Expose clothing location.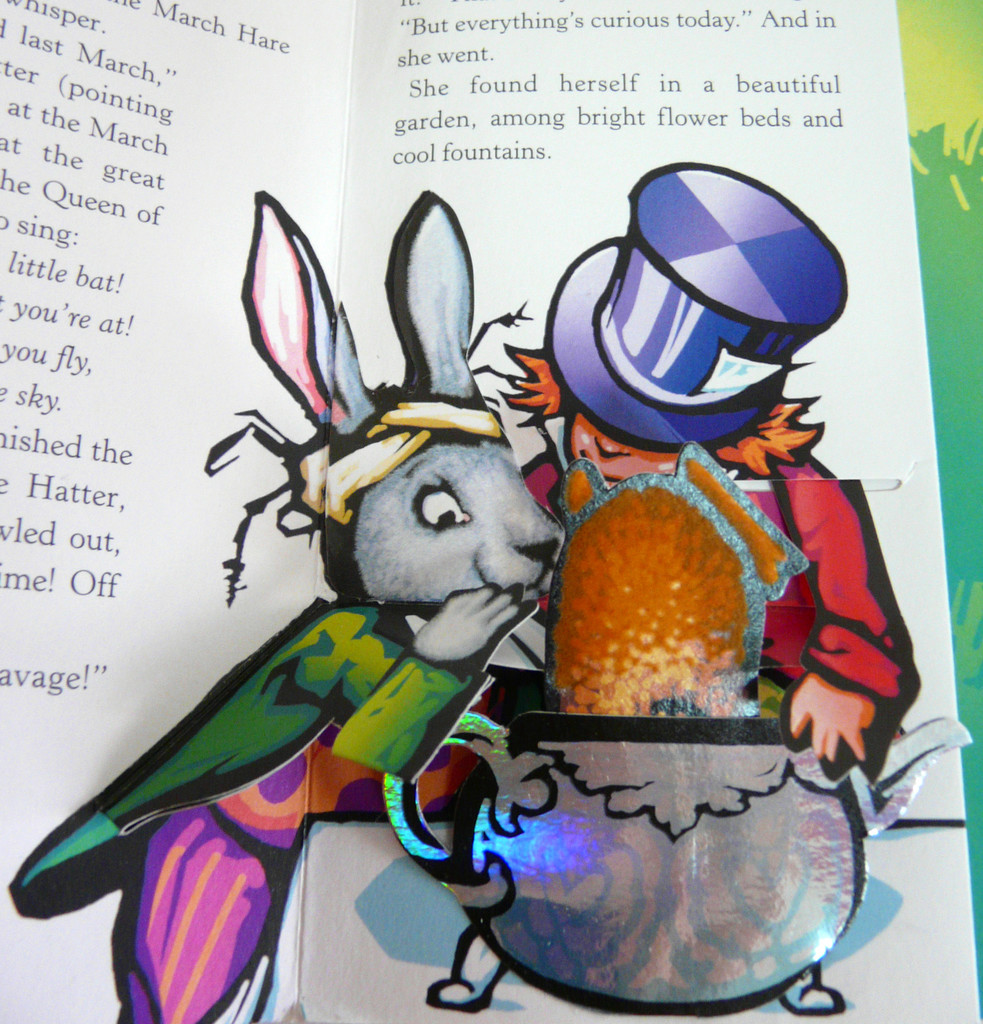
Exposed at x1=514 y1=449 x2=920 y2=719.
